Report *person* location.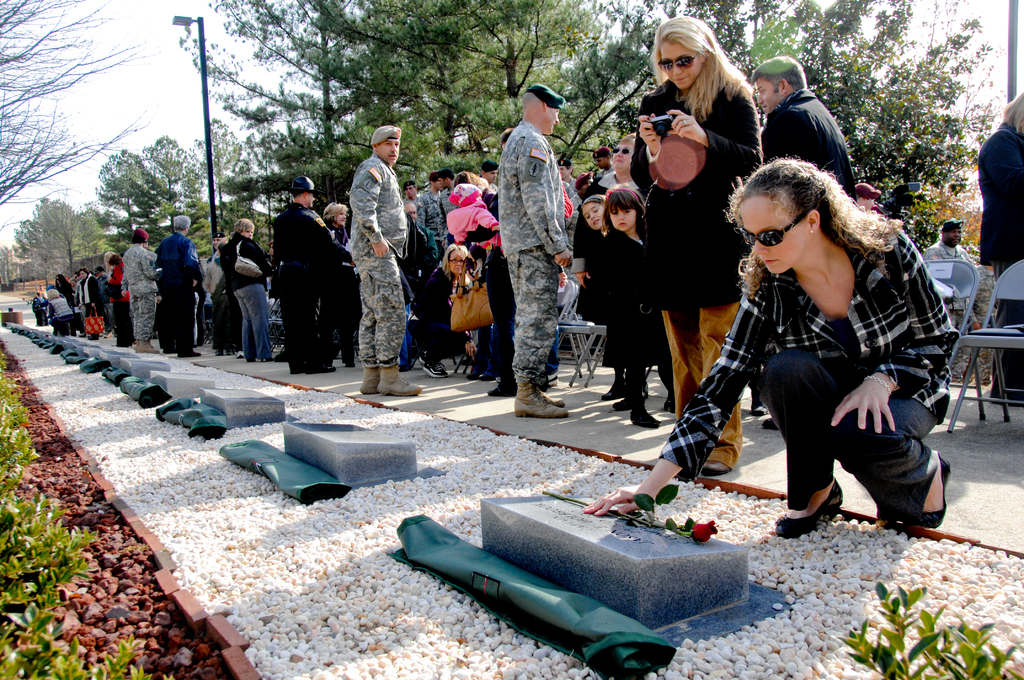
Report: {"x1": 556, "y1": 150, "x2": 572, "y2": 185}.
